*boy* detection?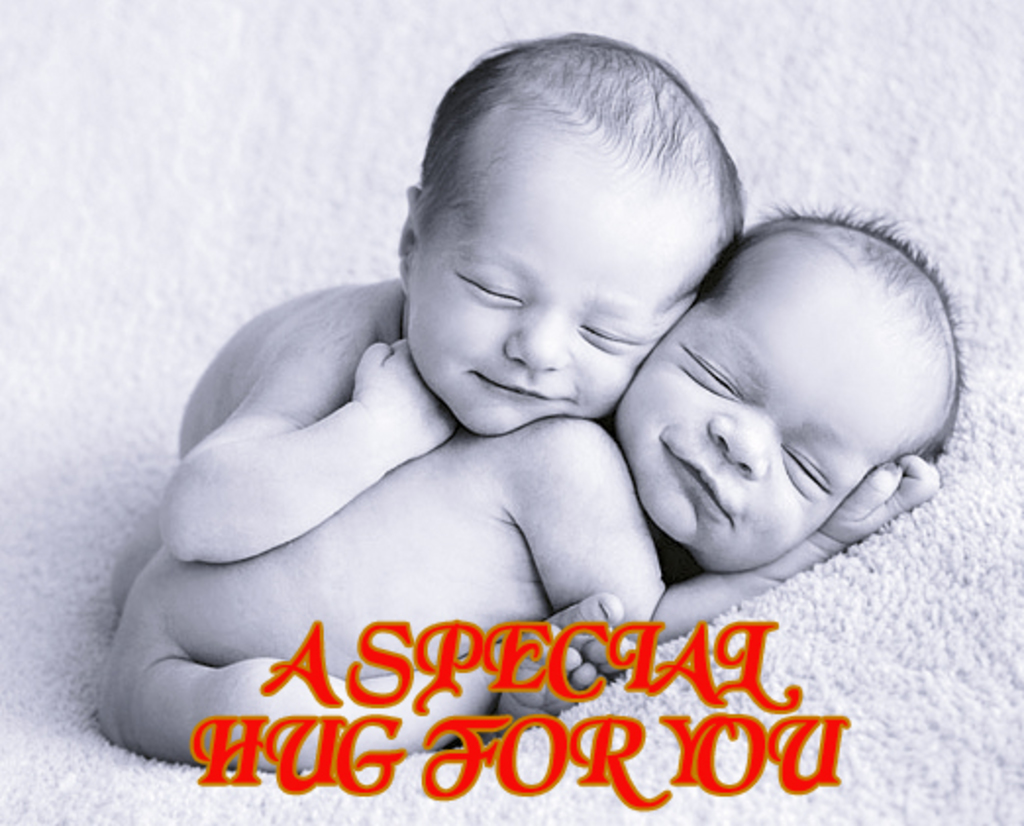
Rect(157, 77, 908, 734)
